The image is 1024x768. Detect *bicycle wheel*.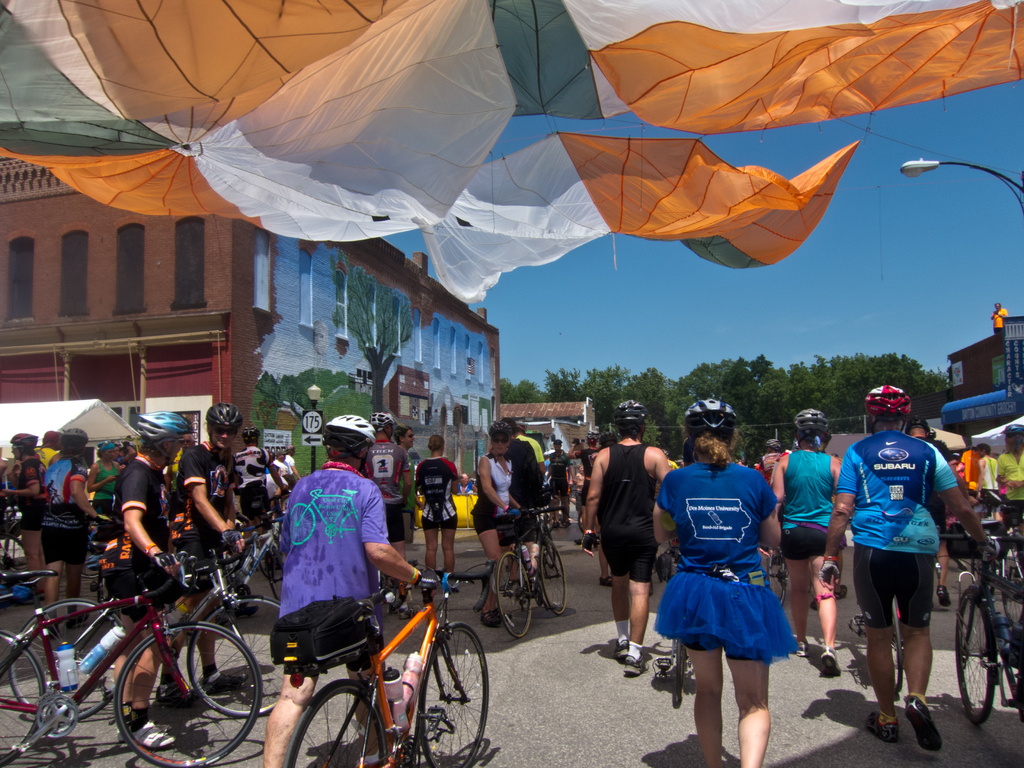
Detection: (left=995, top=556, right=1023, bottom=630).
